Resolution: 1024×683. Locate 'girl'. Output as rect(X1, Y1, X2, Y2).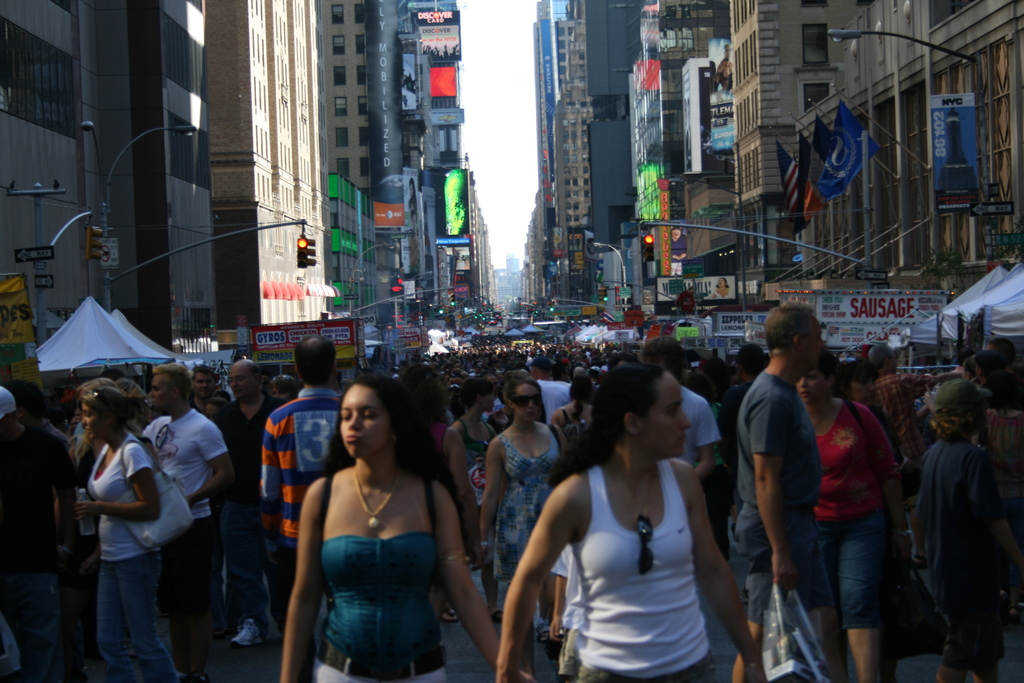
rect(435, 361, 492, 631).
